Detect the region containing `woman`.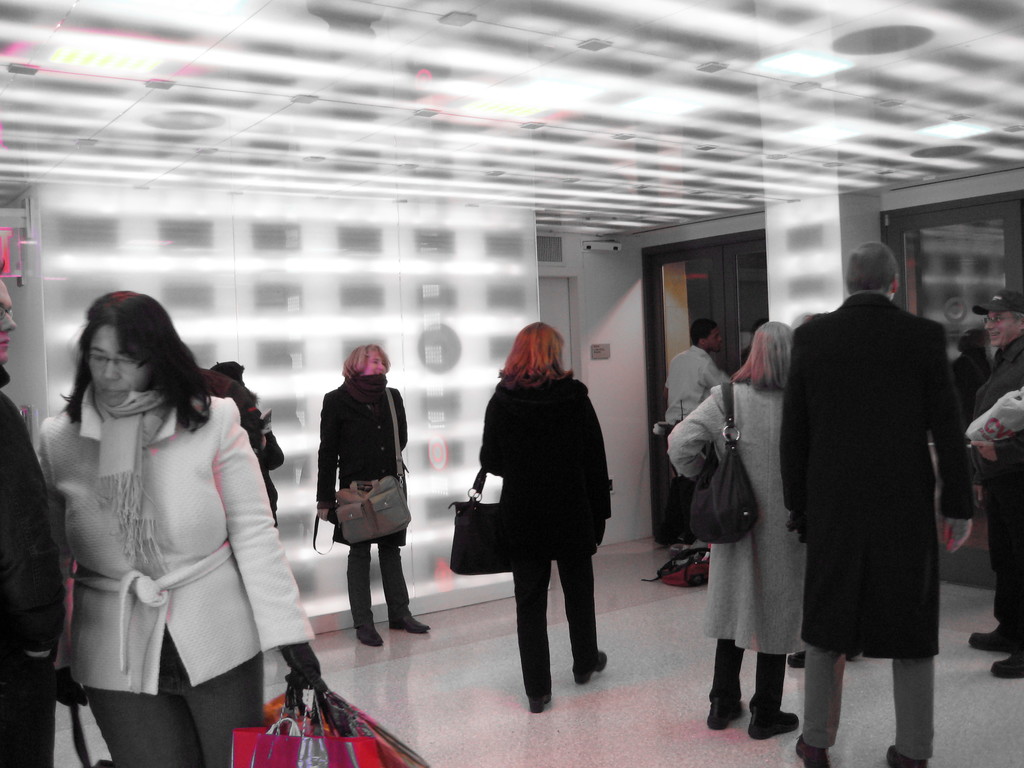
rect(459, 311, 618, 716).
